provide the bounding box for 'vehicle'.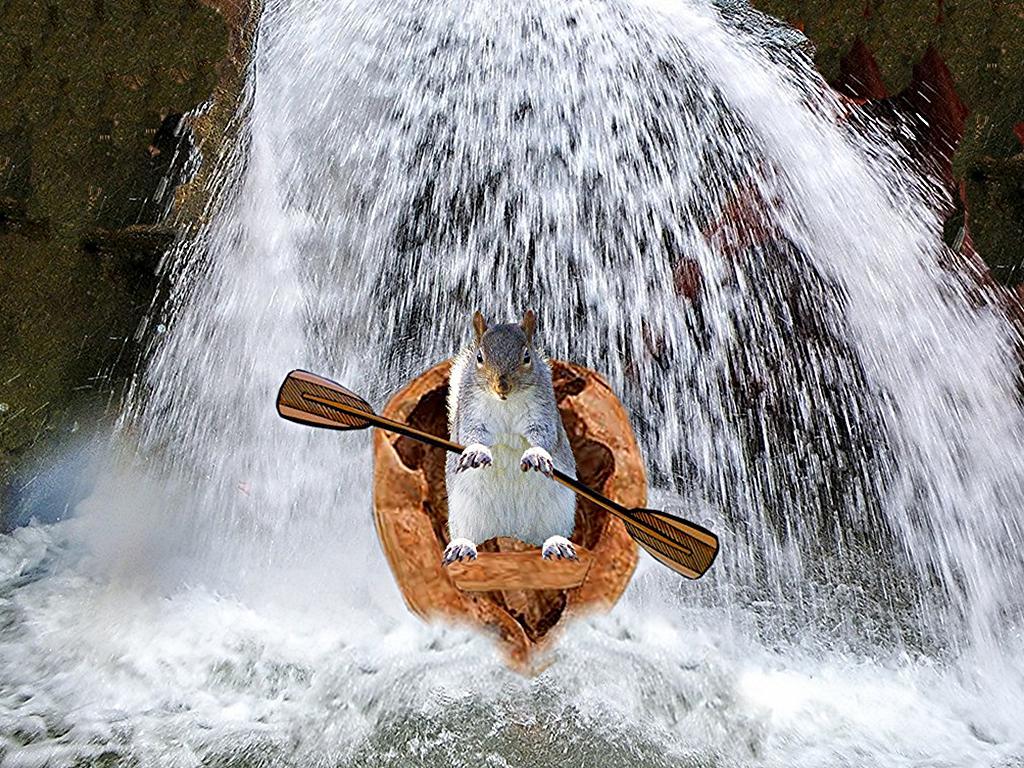
BBox(299, 315, 716, 658).
